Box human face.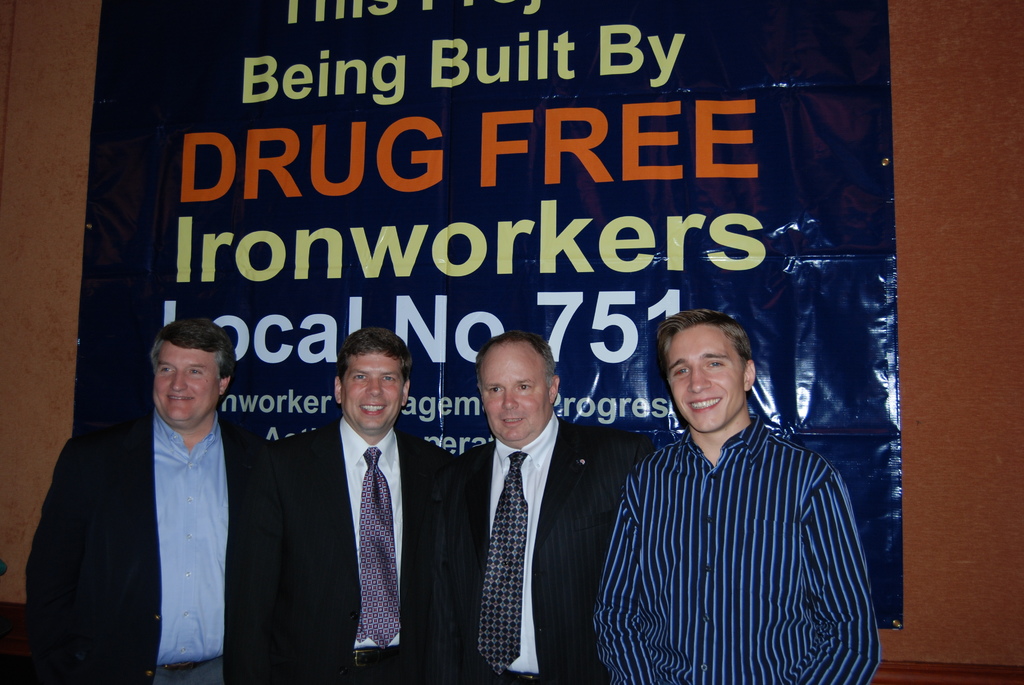
<region>479, 350, 545, 439</region>.
